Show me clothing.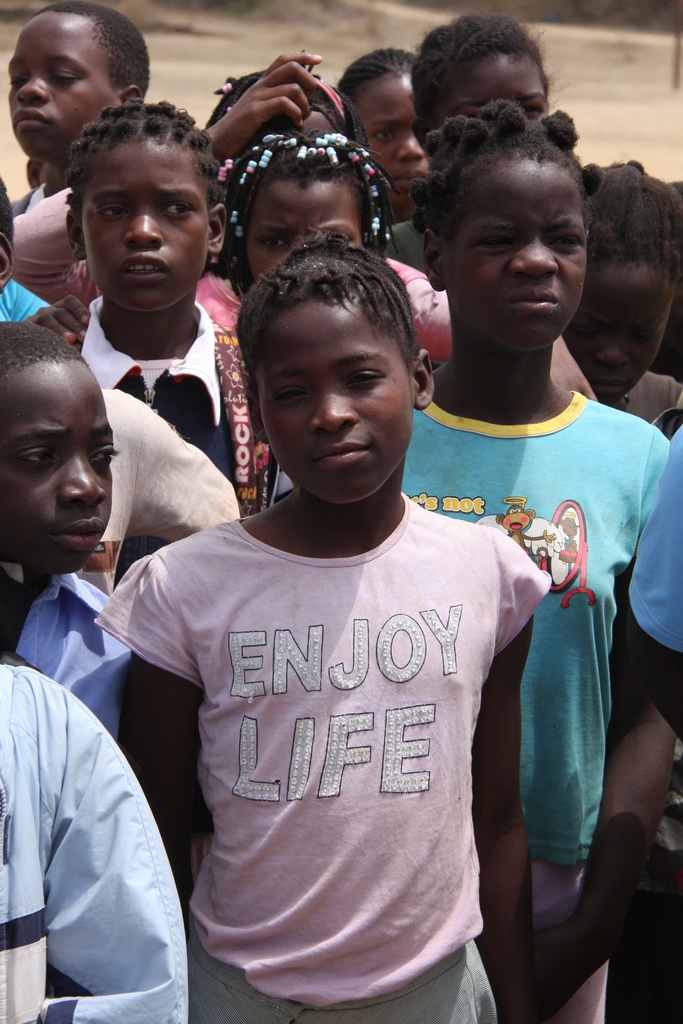
clothing is here: (left=385, top=216, right=427, bottom=266).
